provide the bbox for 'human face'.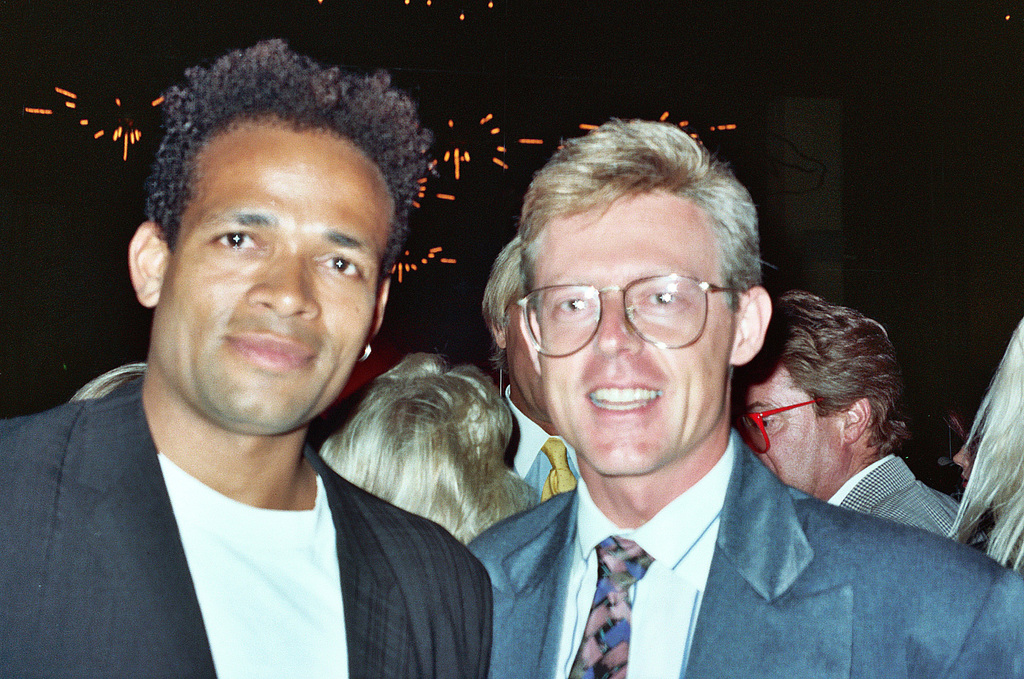
(x1=152, y1=116, x2=398, y2=441).
